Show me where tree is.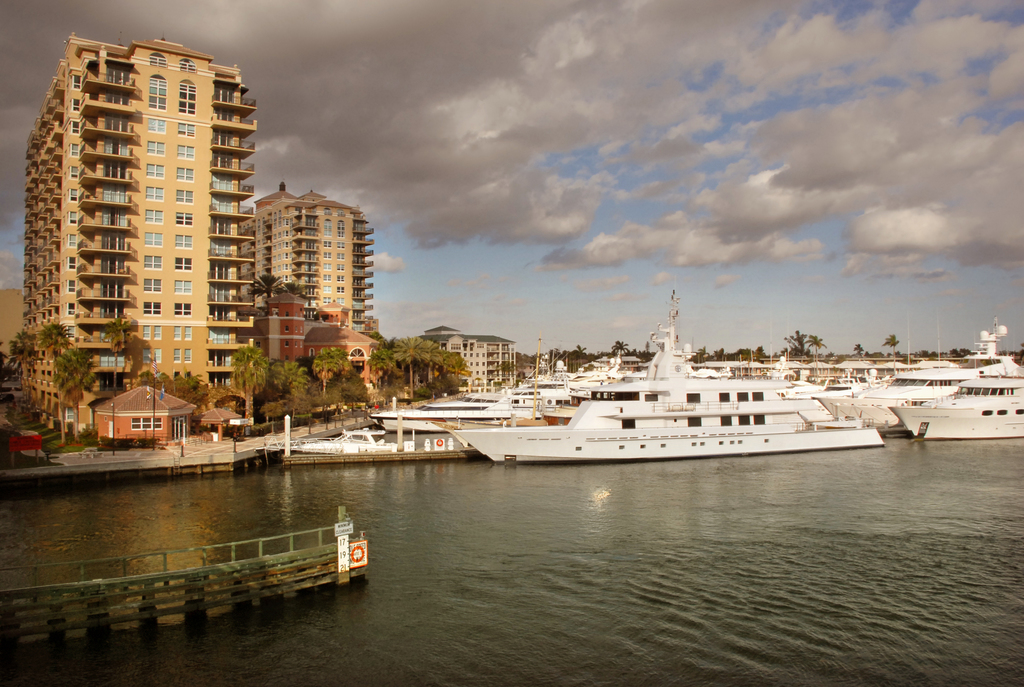
tree is at select_region(280, 363, 301, 401).
